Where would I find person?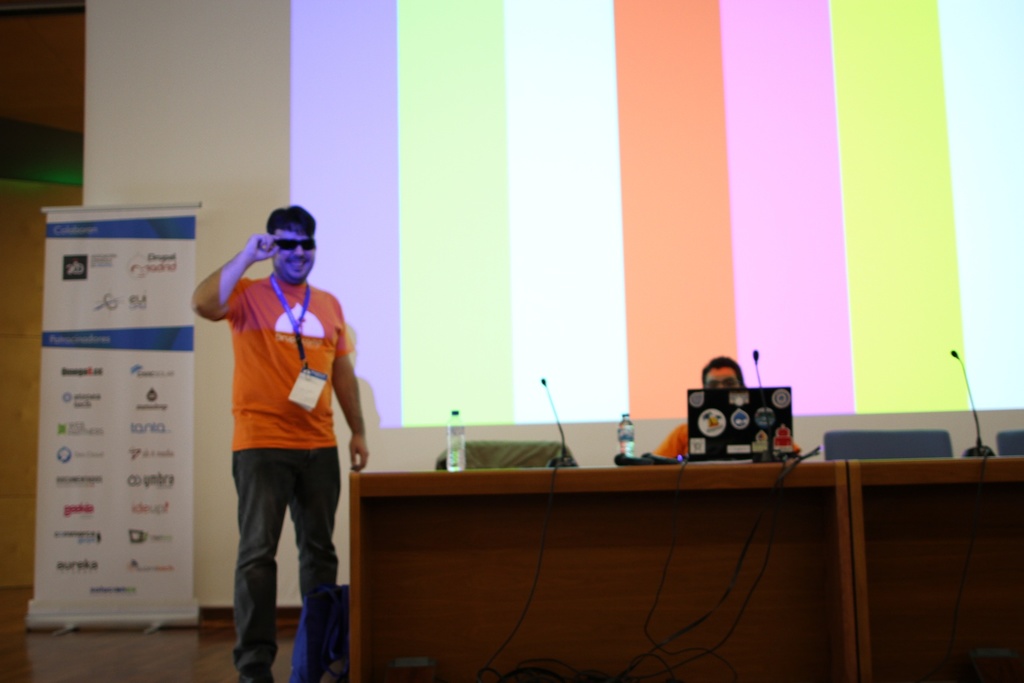
At {"x1": 632, "y1": 358, "x2": 812, "y2": 463}.
